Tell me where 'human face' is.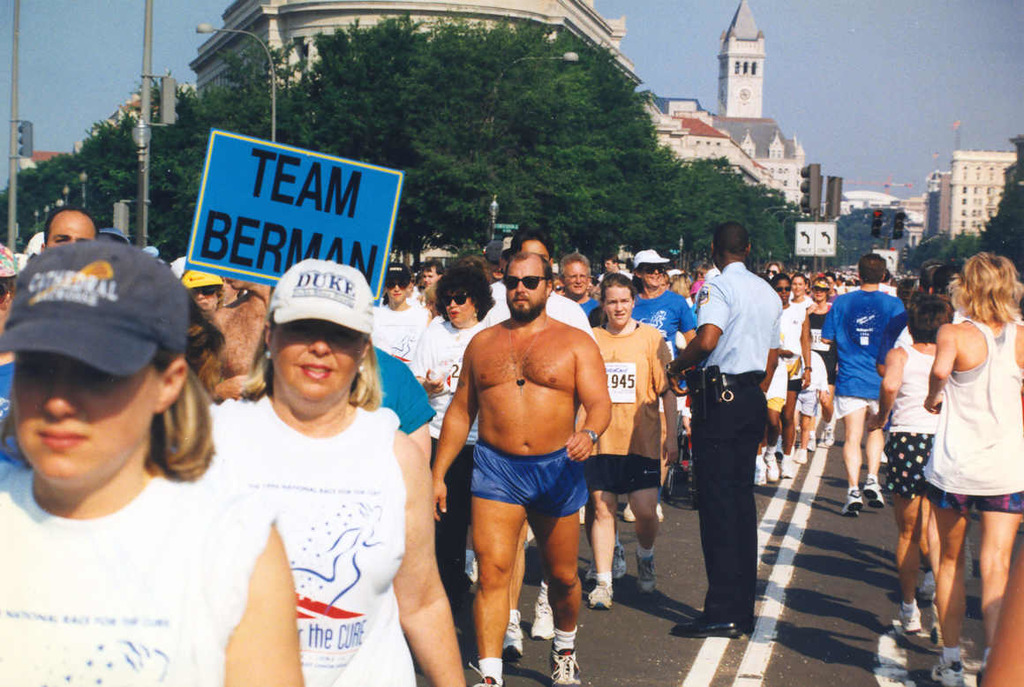
'human face' is at box(561, 258, 589, 295).
